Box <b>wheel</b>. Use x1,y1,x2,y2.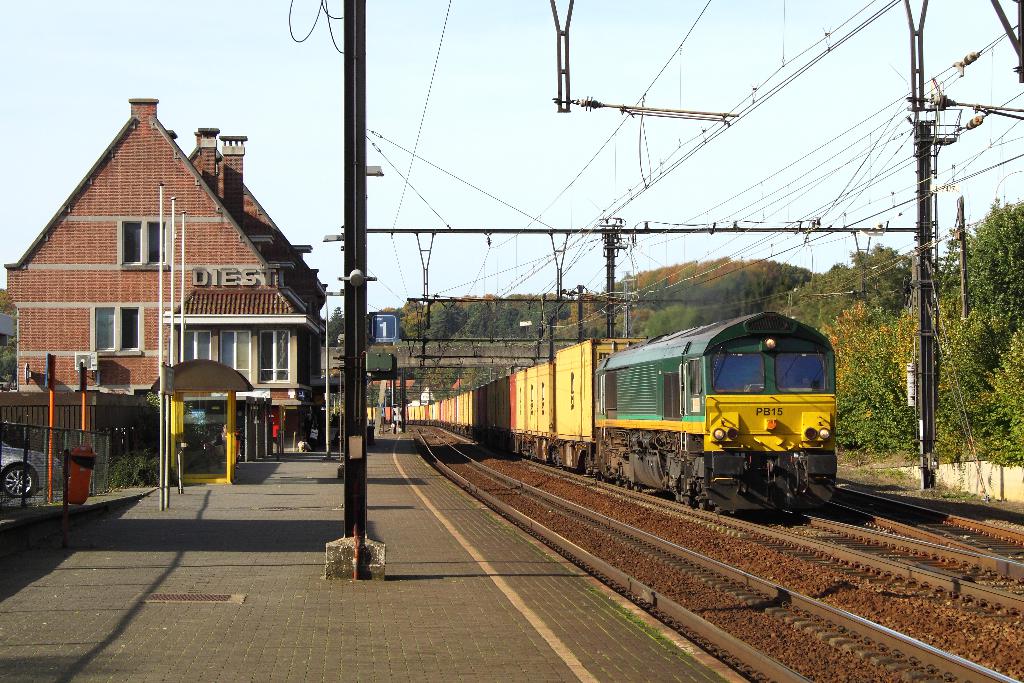
0,463,38,499.
